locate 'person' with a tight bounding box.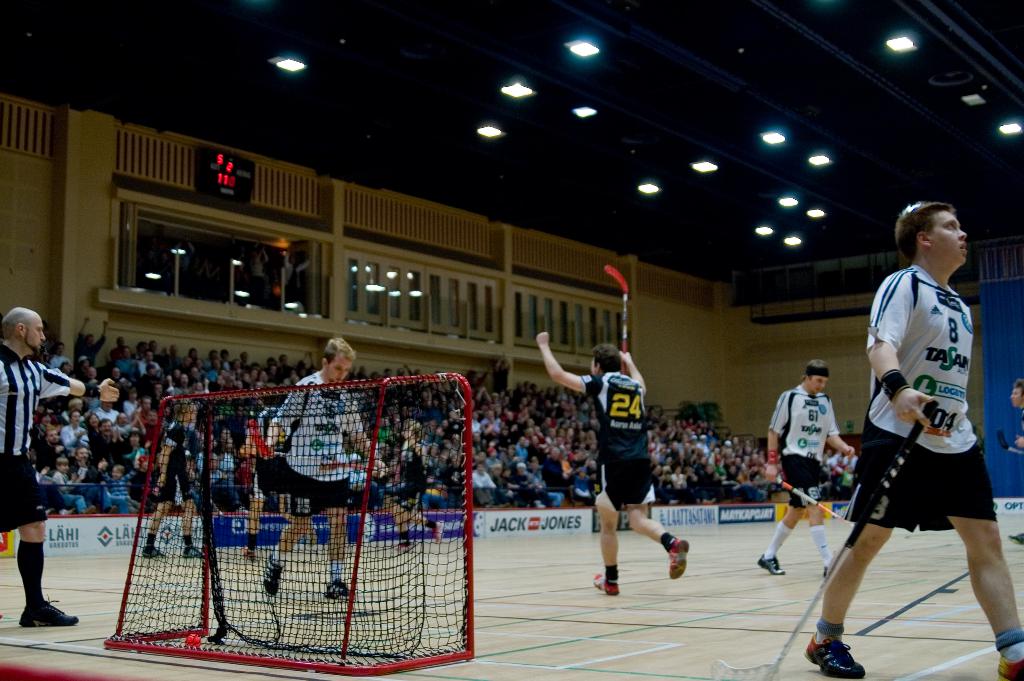
387/425/444/555.
